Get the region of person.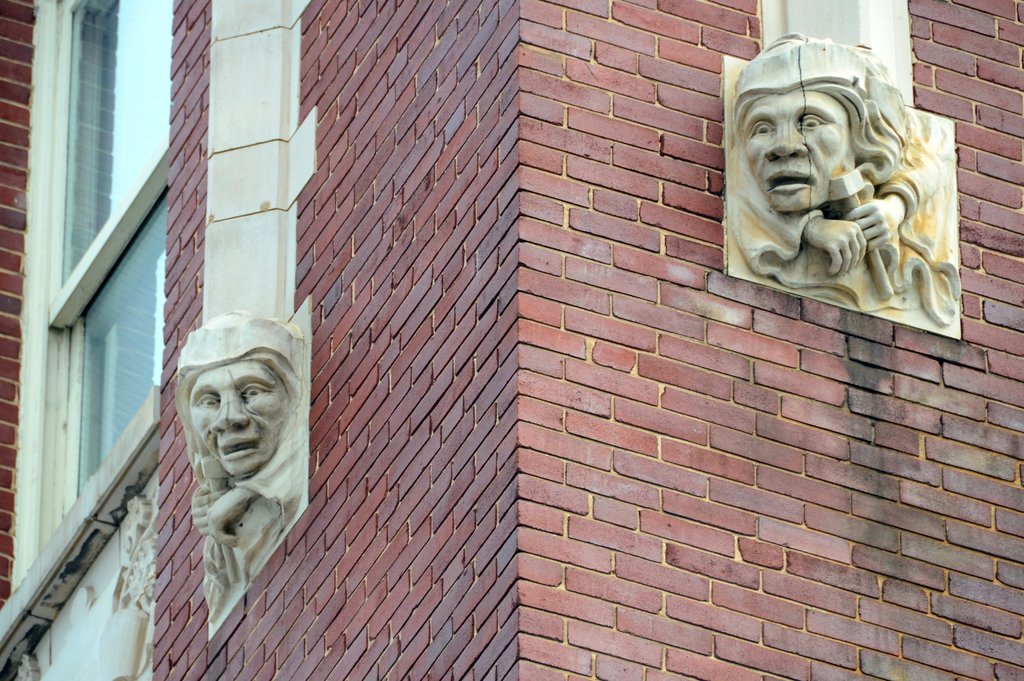
l=731, t=30, r=961, b=327.
